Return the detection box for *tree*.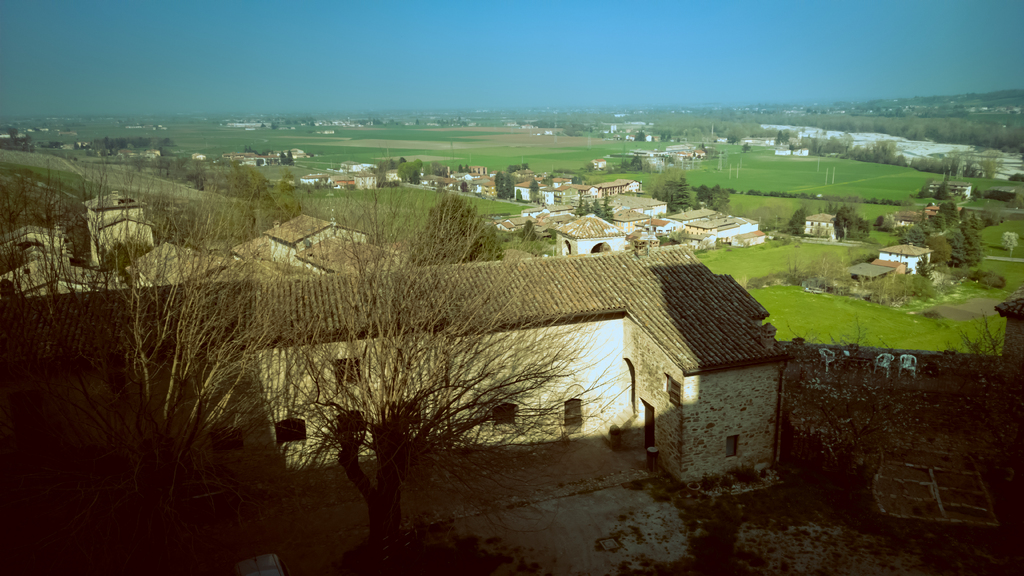
(403, 163, 421, 179).
